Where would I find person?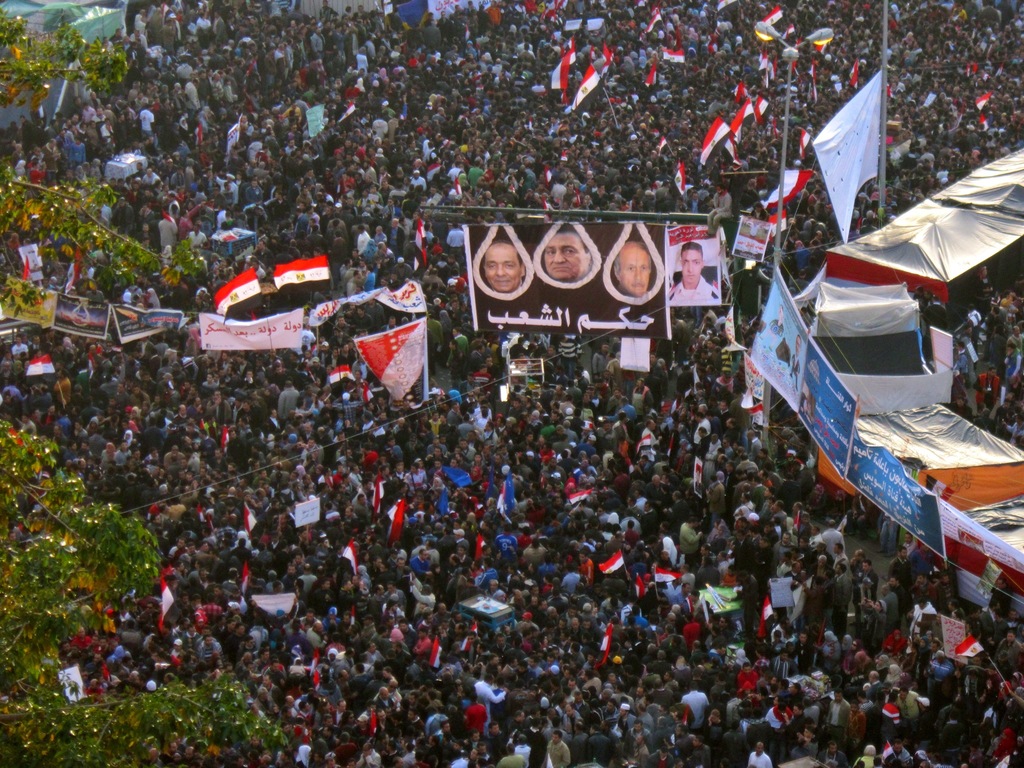
At 538 230 598 280.
